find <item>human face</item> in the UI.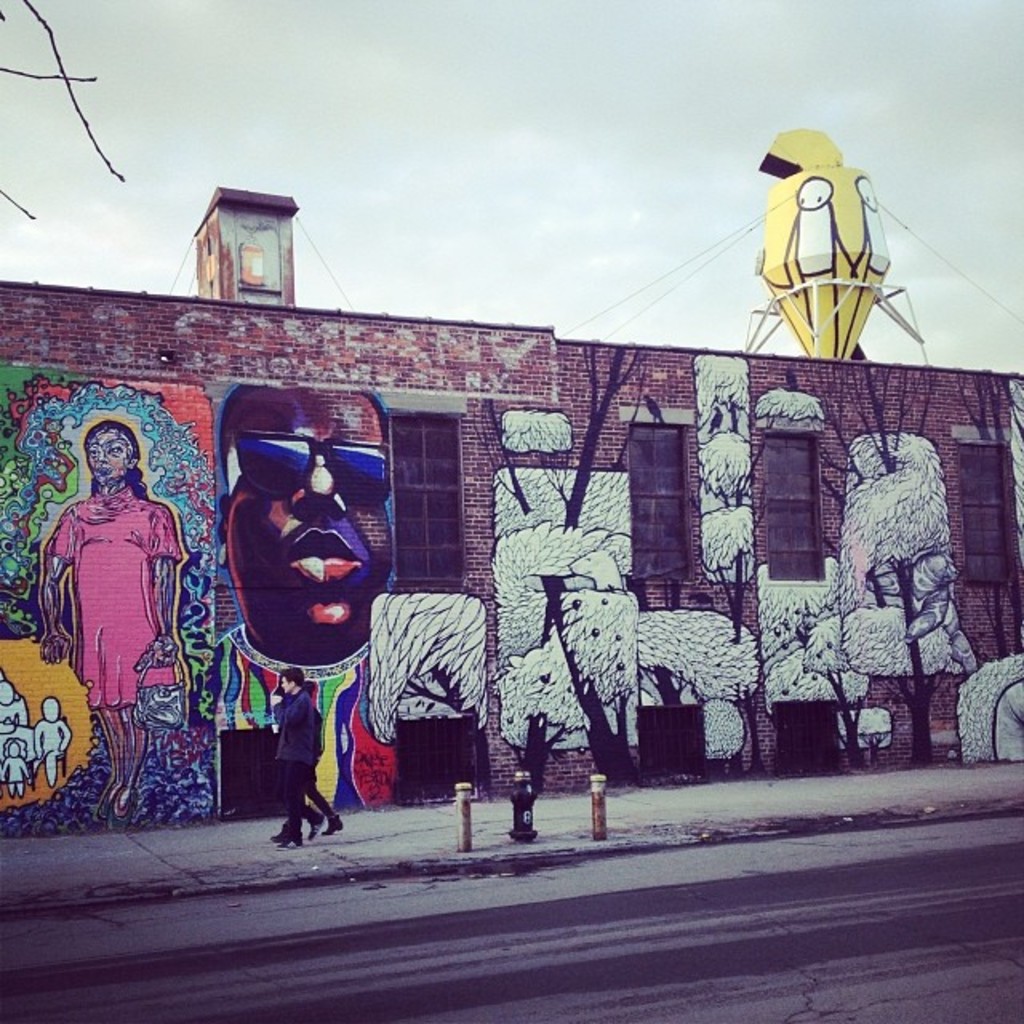
UI element at [280, 674, 290, 691].
